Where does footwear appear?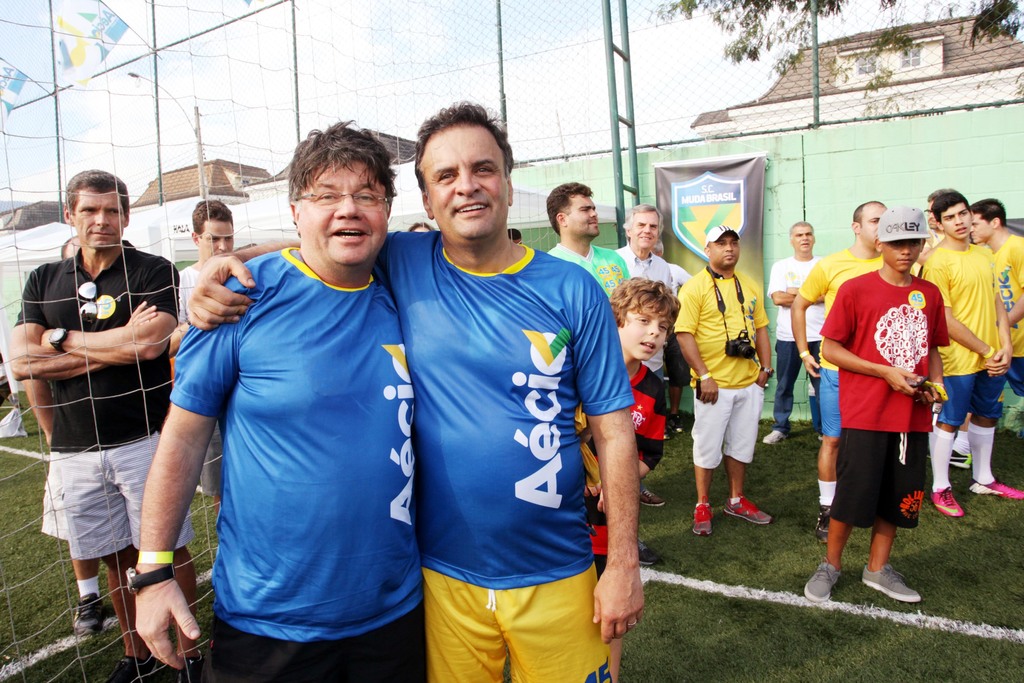
Appears at bbox(172, 646, 211, 682).
